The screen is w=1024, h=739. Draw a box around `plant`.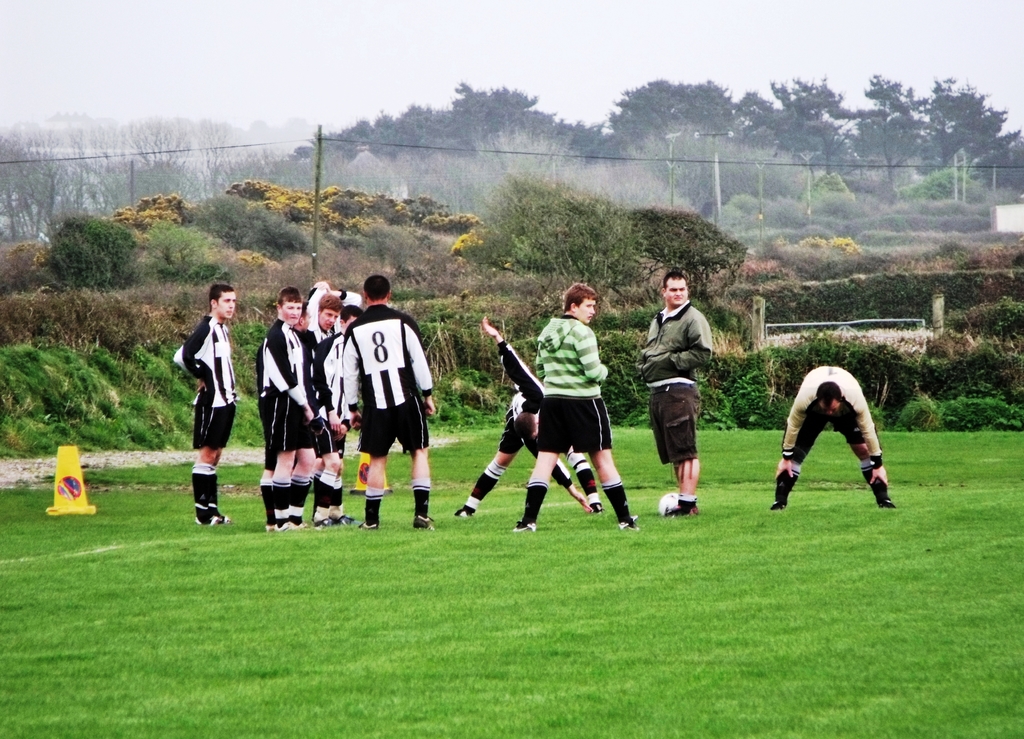
x1=83, y1=406, x2=159, y2=450.
